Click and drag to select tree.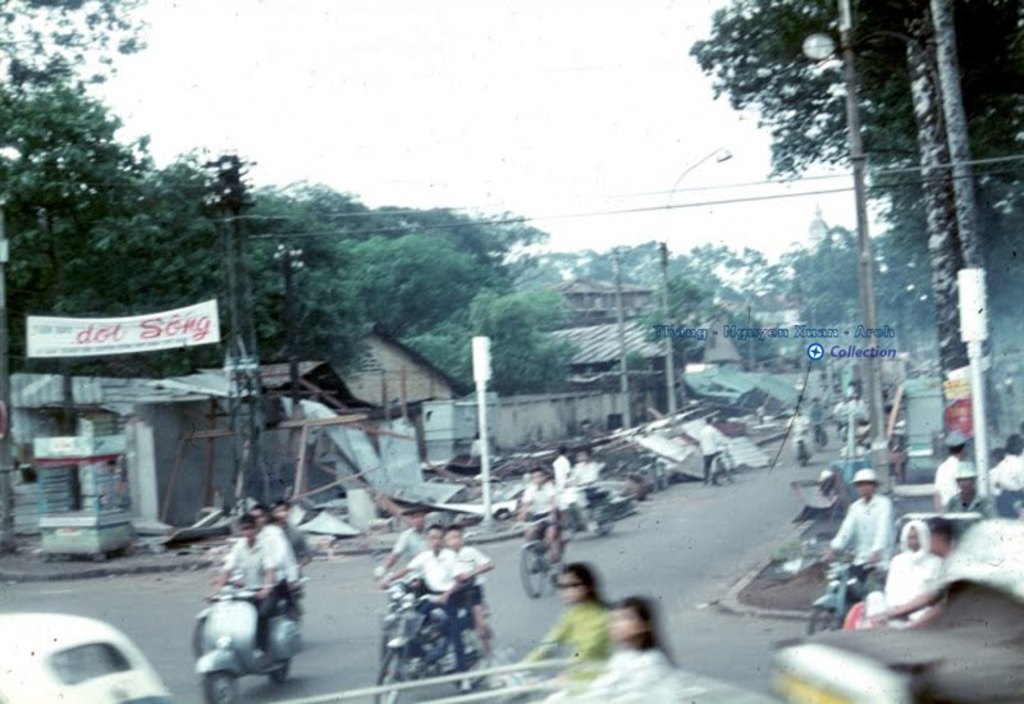
Selection: 298 175 549 376.
